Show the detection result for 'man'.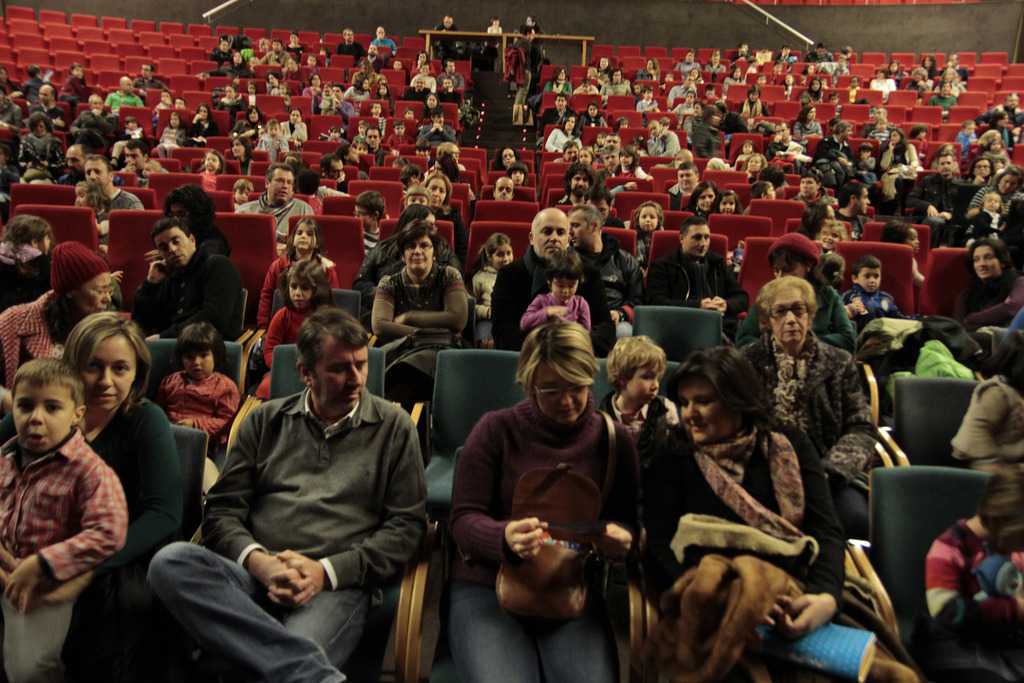
<region>257, 38, 292, 69</region>.
